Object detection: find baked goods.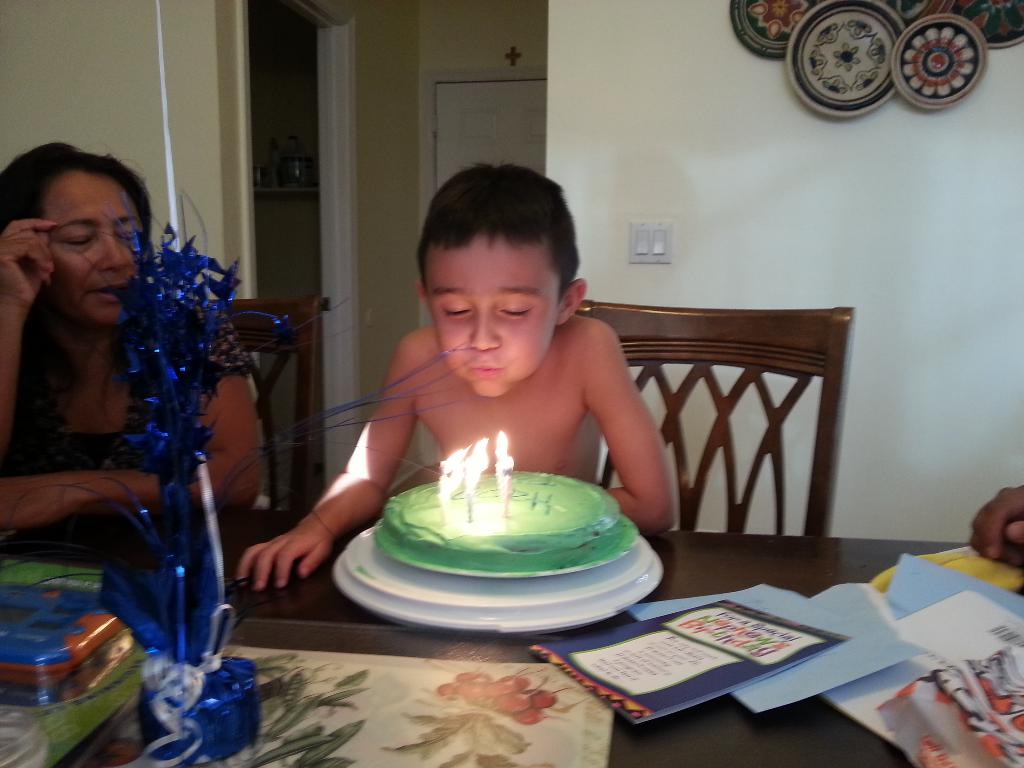
(372, 467, 637, 574).
